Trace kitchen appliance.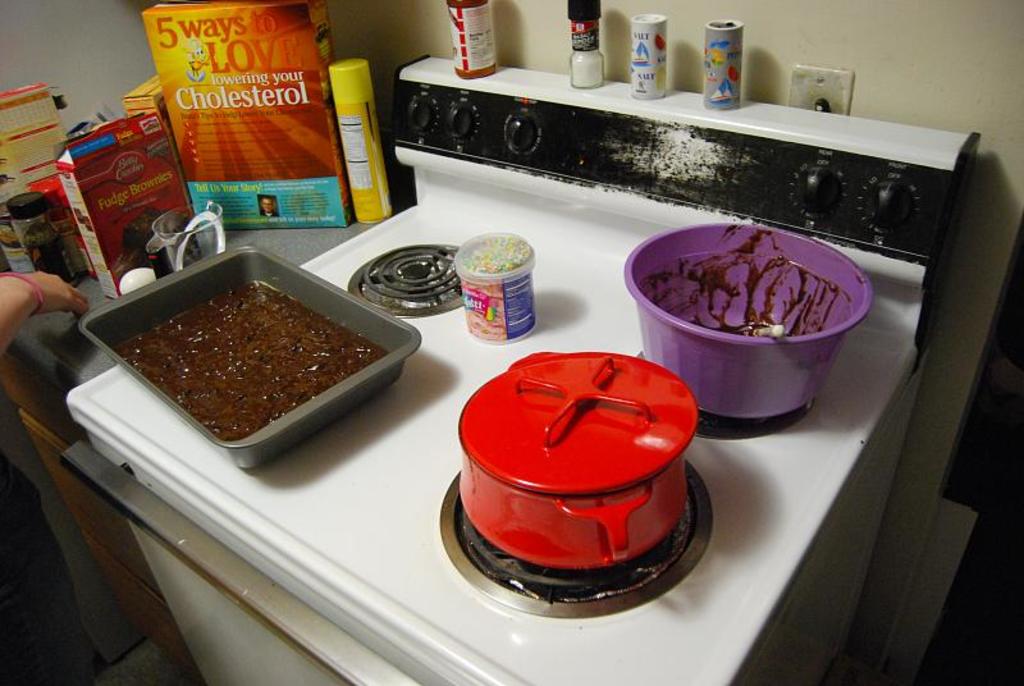
Traced to [65,54,980,685].
